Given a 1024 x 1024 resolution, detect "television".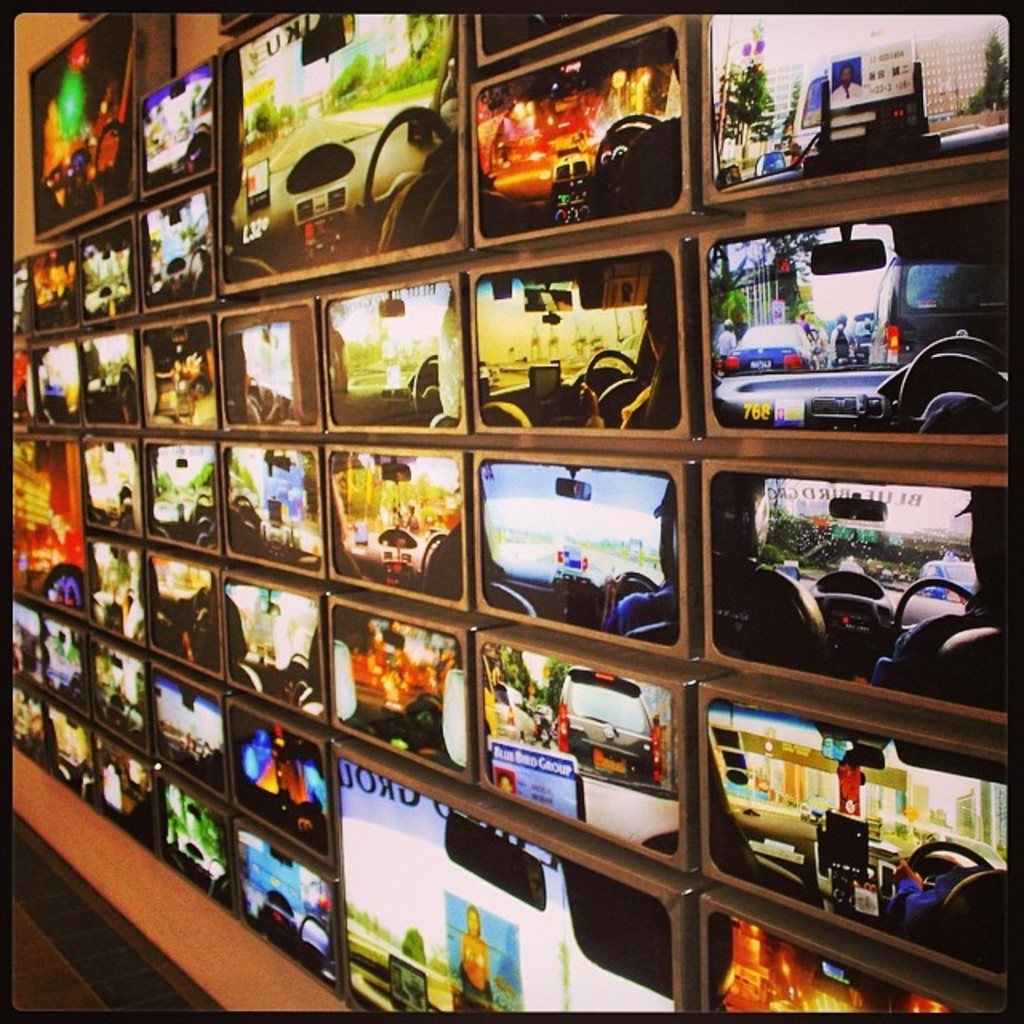
region(88, 541, 146, 650).
